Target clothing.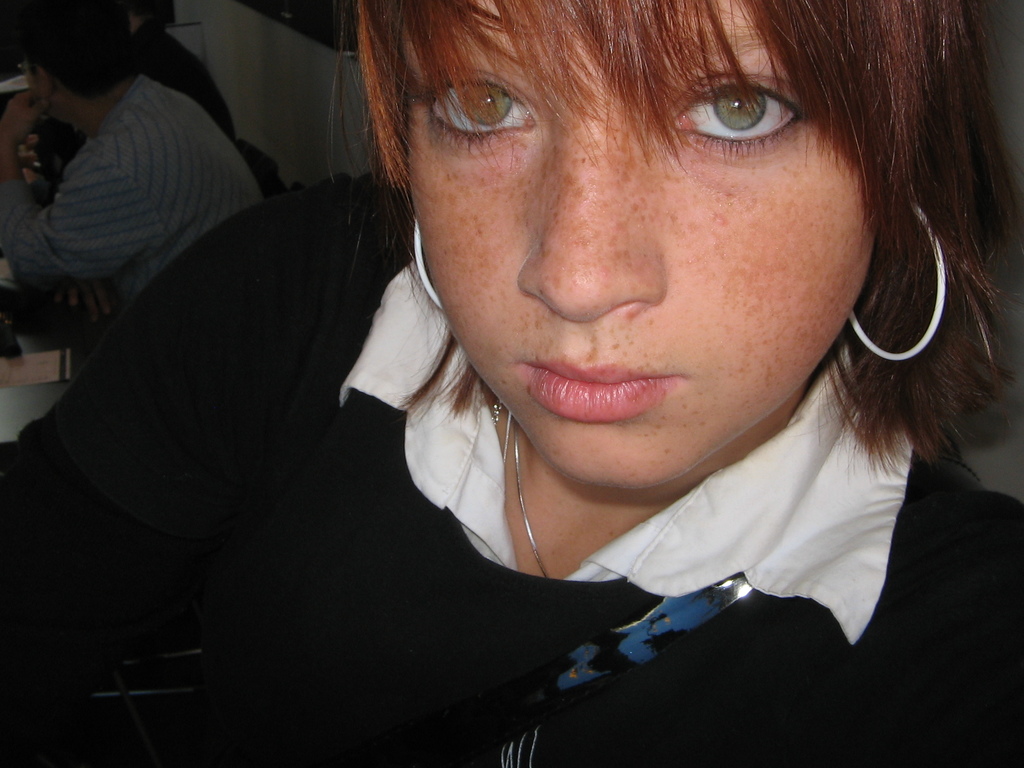
Target region: 3/79/258/362.
